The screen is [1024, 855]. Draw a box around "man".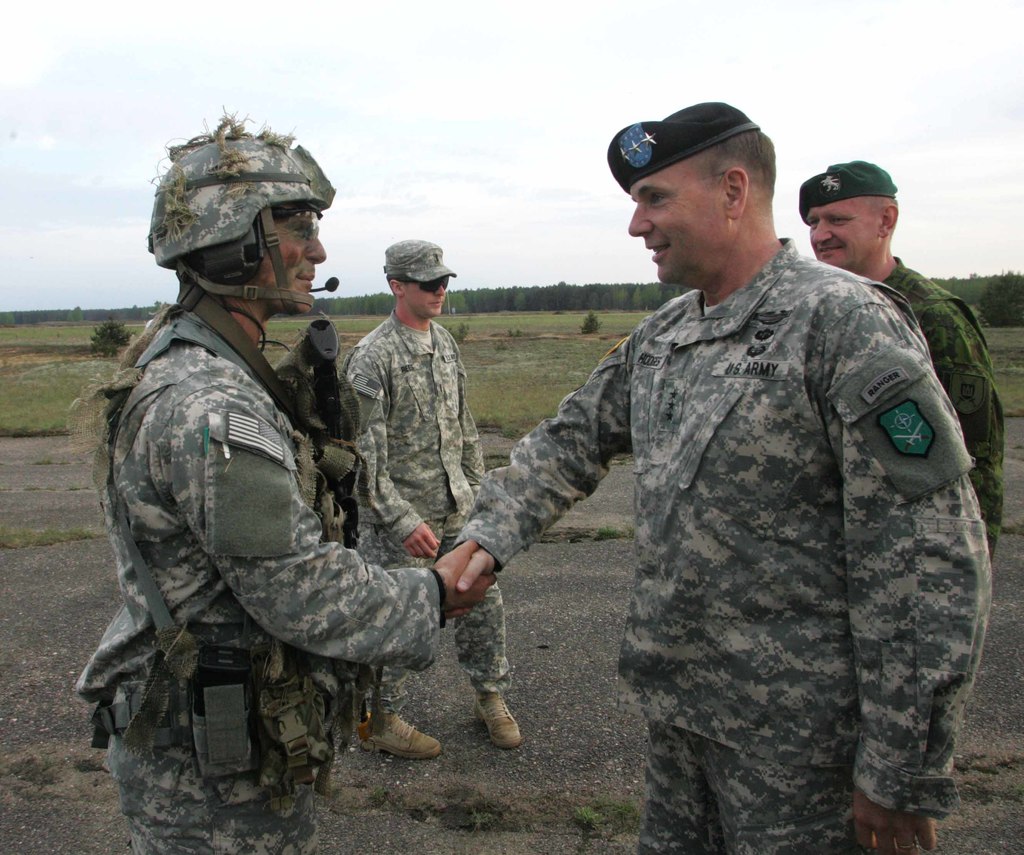
[793, 154, 1005, 538].
